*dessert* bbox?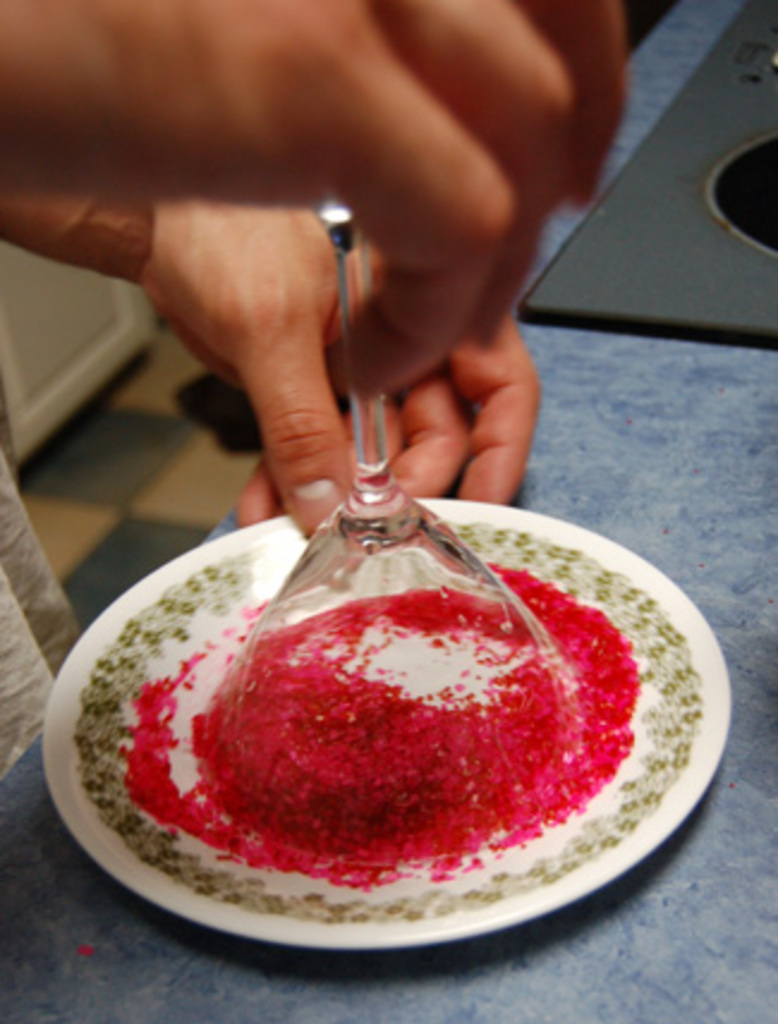
[x1=117, y1=555, x2=632, y2=892]
